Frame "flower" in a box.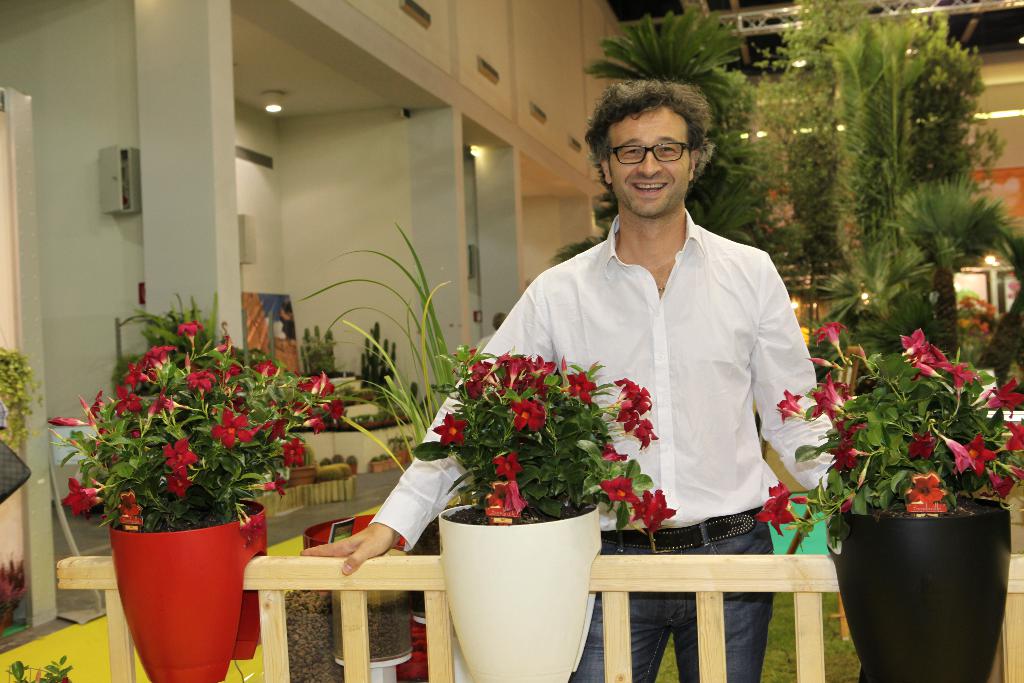
296, 369, 338, 394.
